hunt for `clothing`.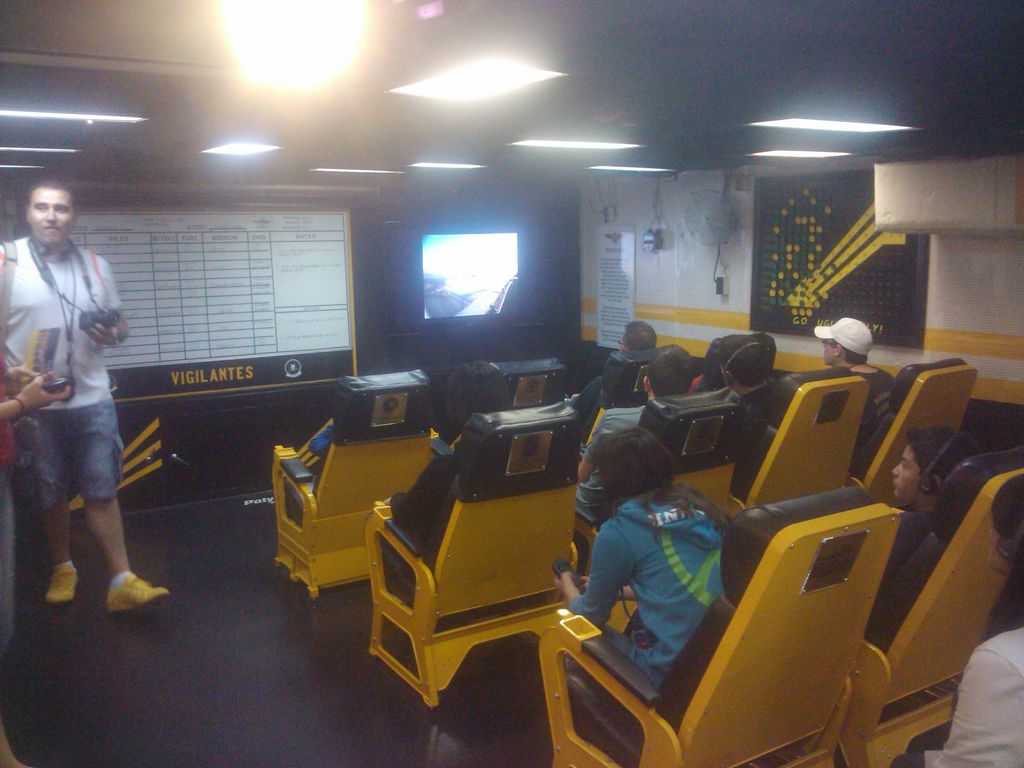
Hunted down at locate(8, 413, 139, 525).
